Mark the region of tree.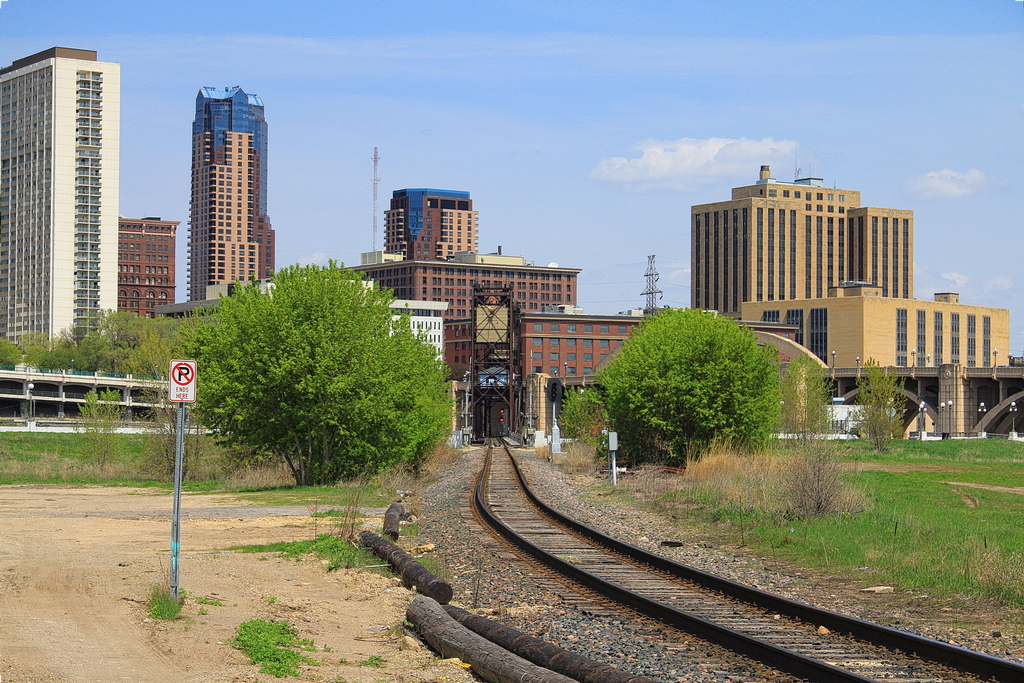
Region: 556:383:610:440.
